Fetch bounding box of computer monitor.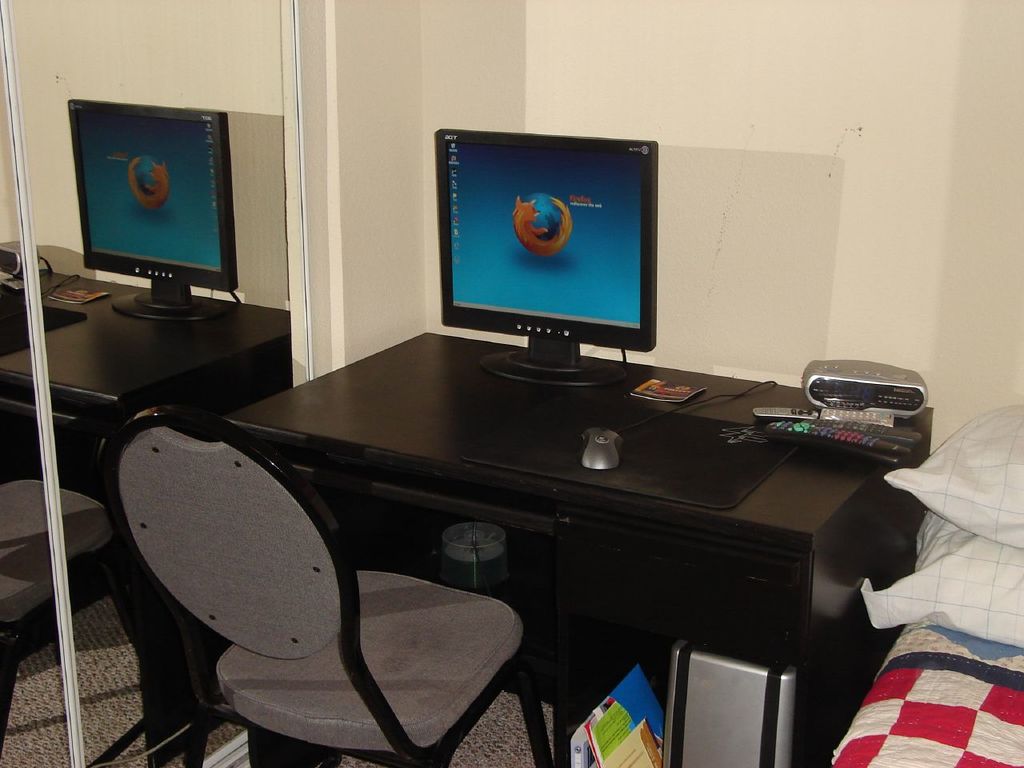
Bbox: box(72, 99, 232, 326).
